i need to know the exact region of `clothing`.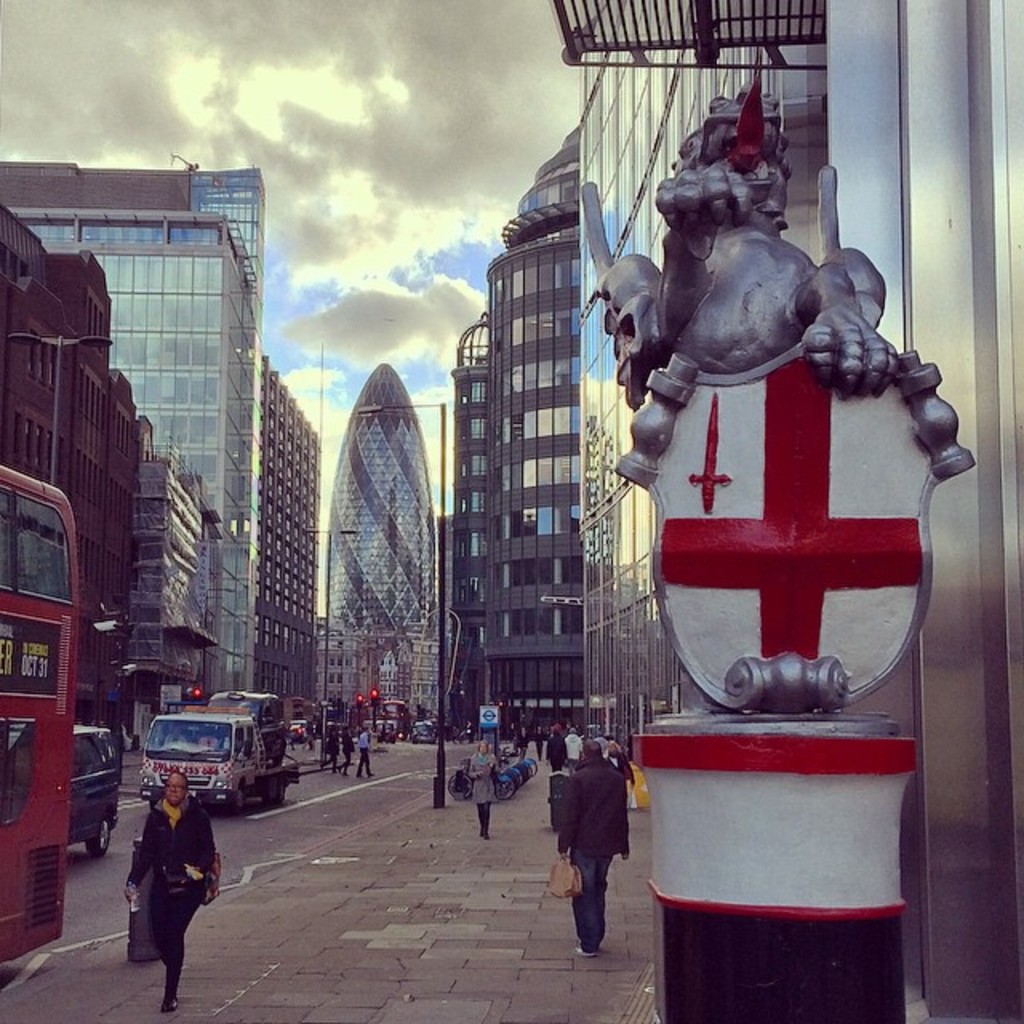
Region: x1=104, y1=790, x2=214, y2=976.
